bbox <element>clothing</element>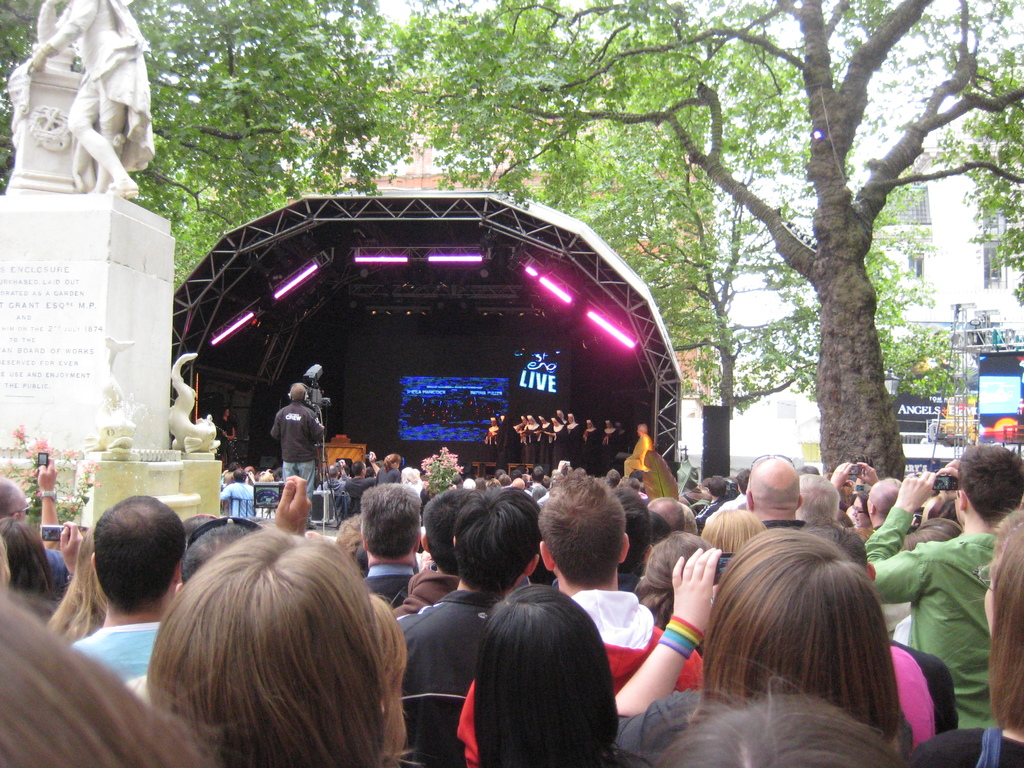
253, 389, 324, 493
